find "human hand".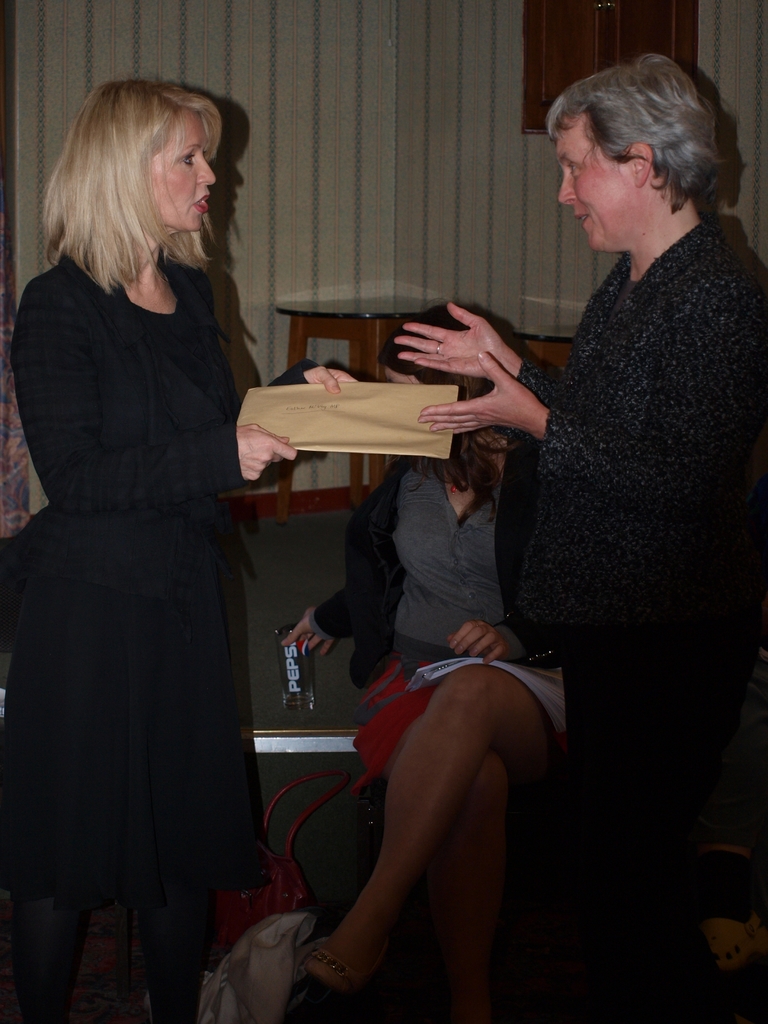
rect(301, 363, 360, 396).
